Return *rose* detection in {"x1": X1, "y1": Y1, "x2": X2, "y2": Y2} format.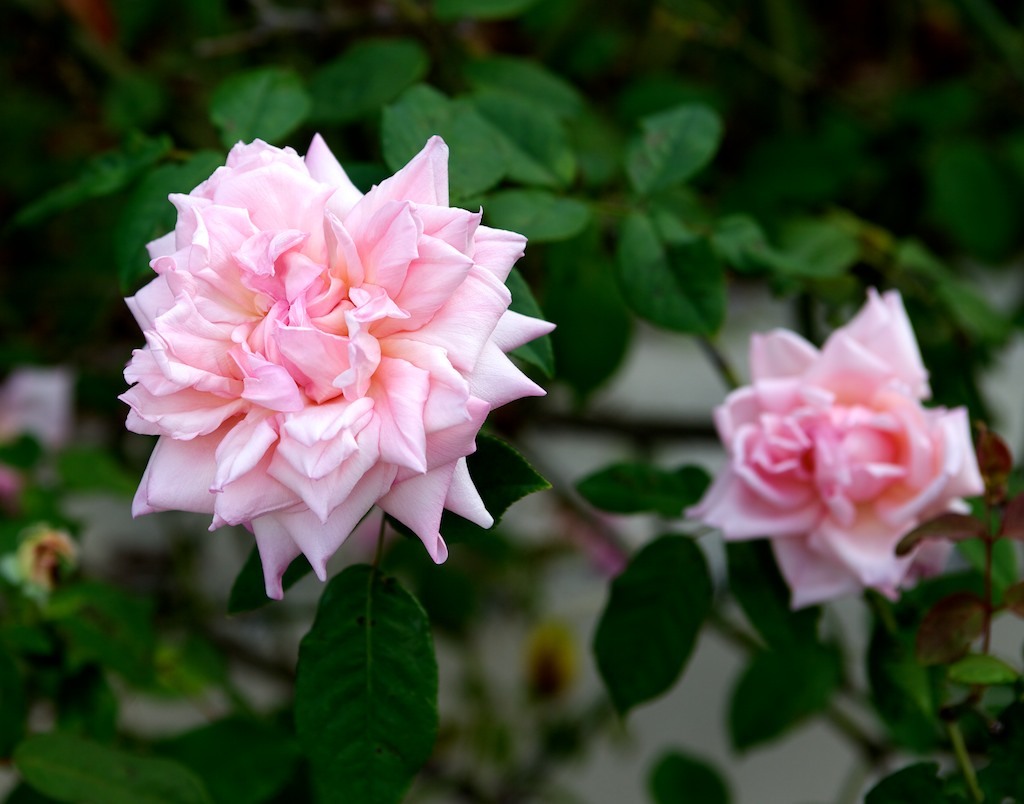
{"x1": 116, "y1": 131, "x2": 562, "y2": 598}.
